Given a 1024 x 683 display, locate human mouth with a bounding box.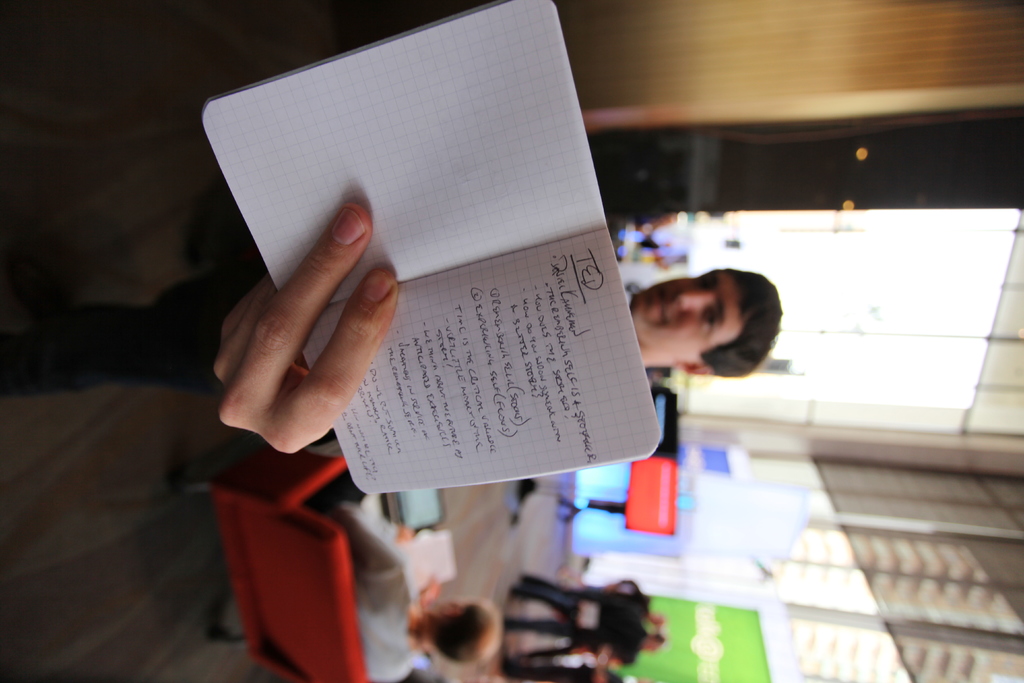
Located: [x1=650, y1=288, x2=673, y2=325].
